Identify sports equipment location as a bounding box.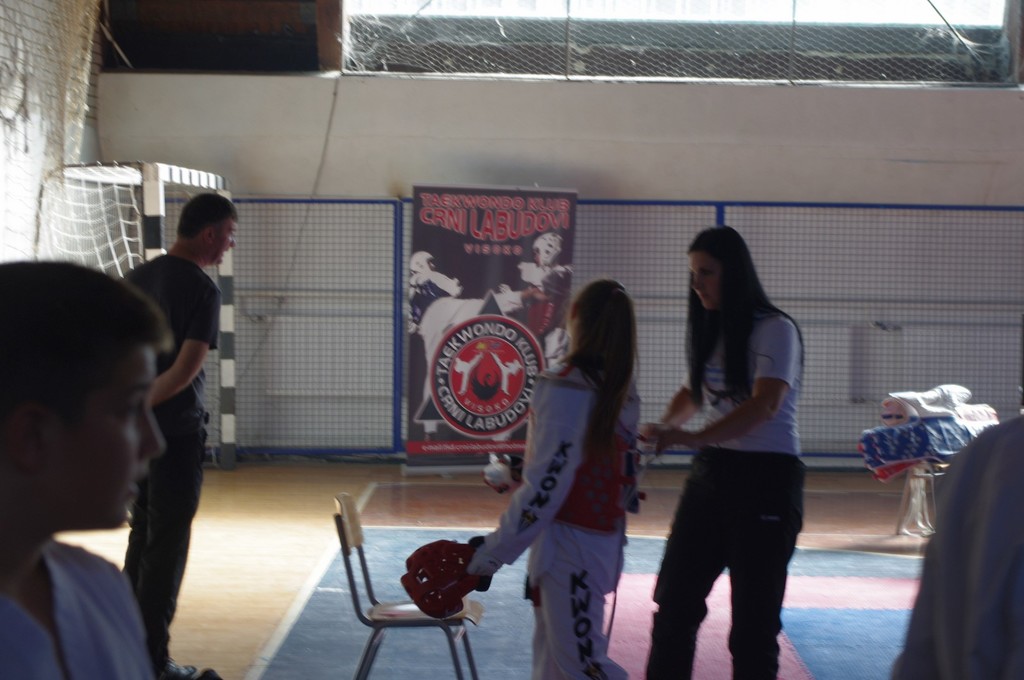
bbox=[401, 557, 493, 620].
